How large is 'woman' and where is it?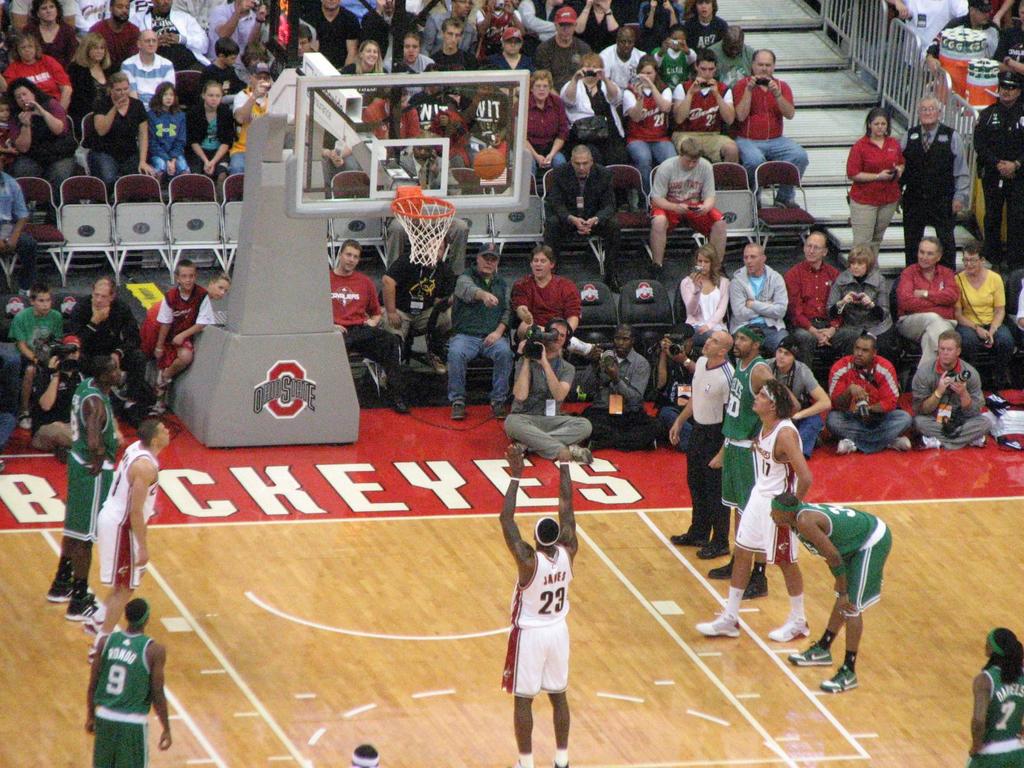
Bounding box: [88,71,157,193].
